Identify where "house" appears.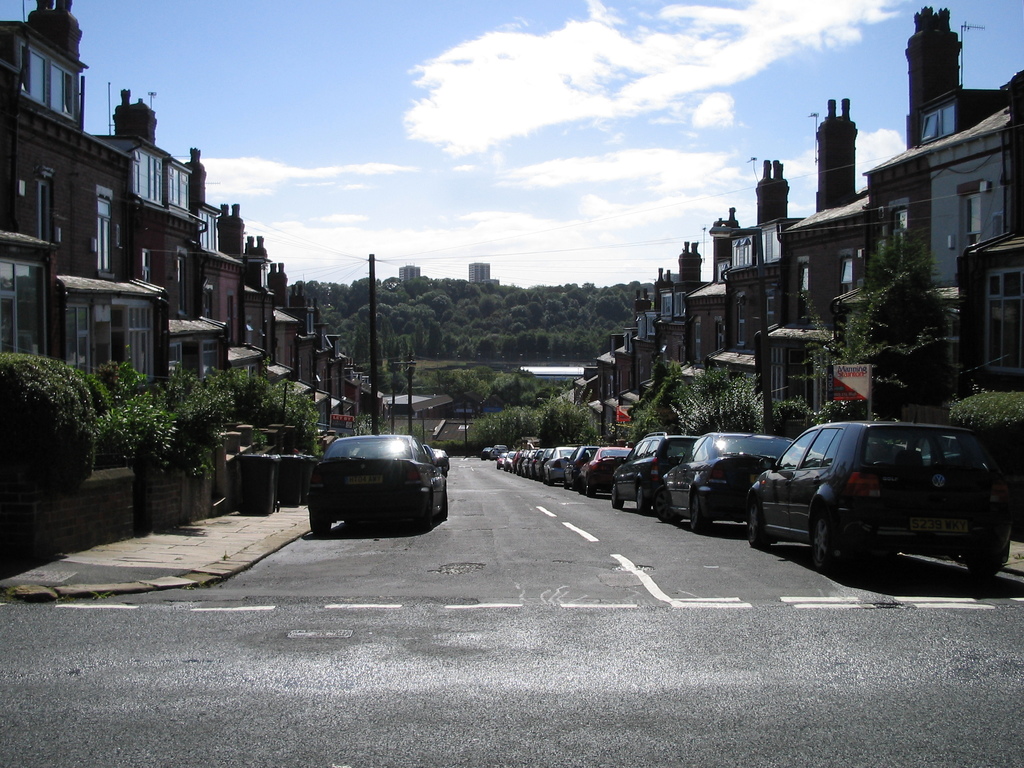
Appears at box=[395, 262, 428, 287].
